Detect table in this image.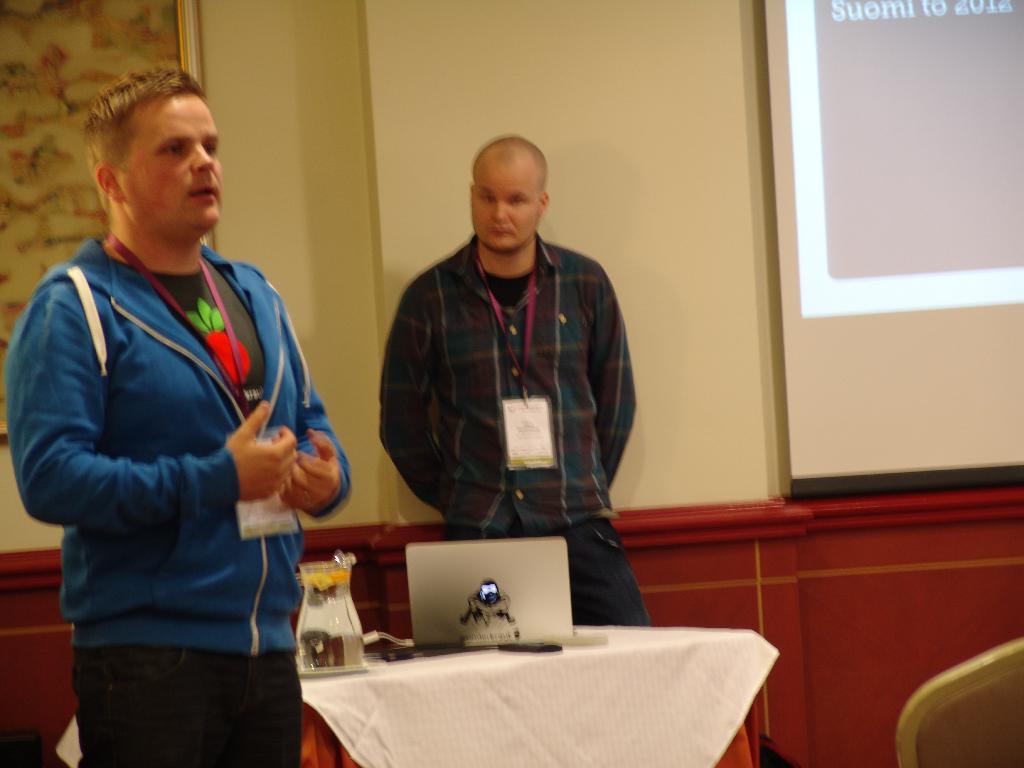
Detection: 52 625 781 767.
